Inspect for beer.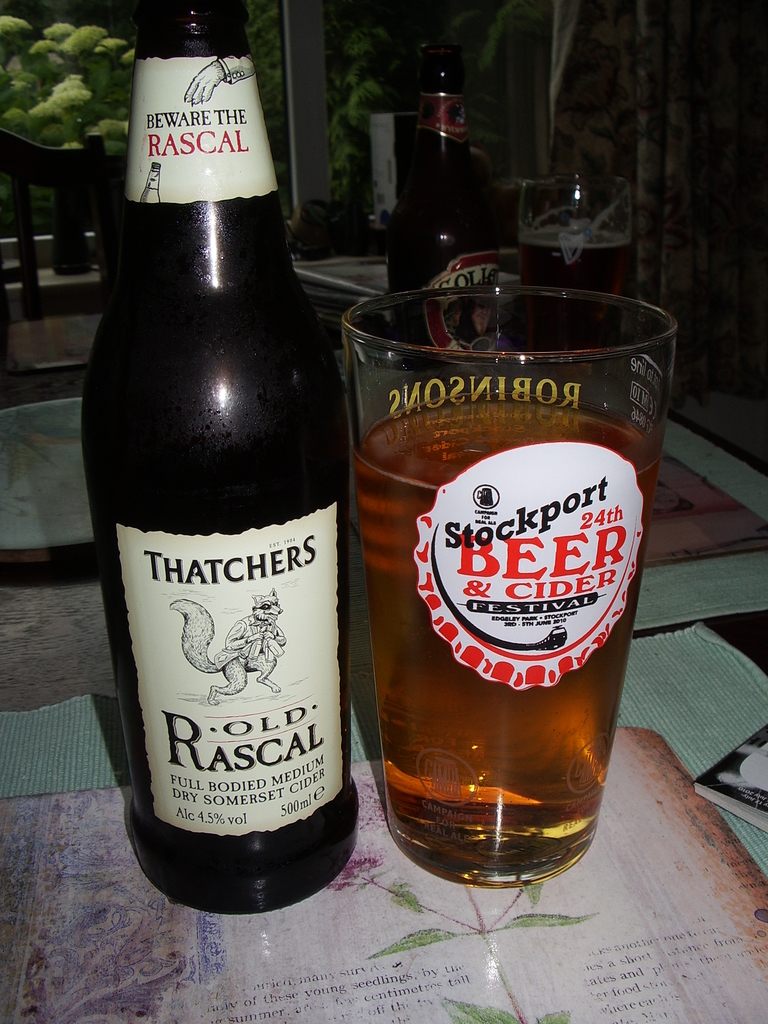
Inspection: [left=96, top=0, right=376, bottom=965].
